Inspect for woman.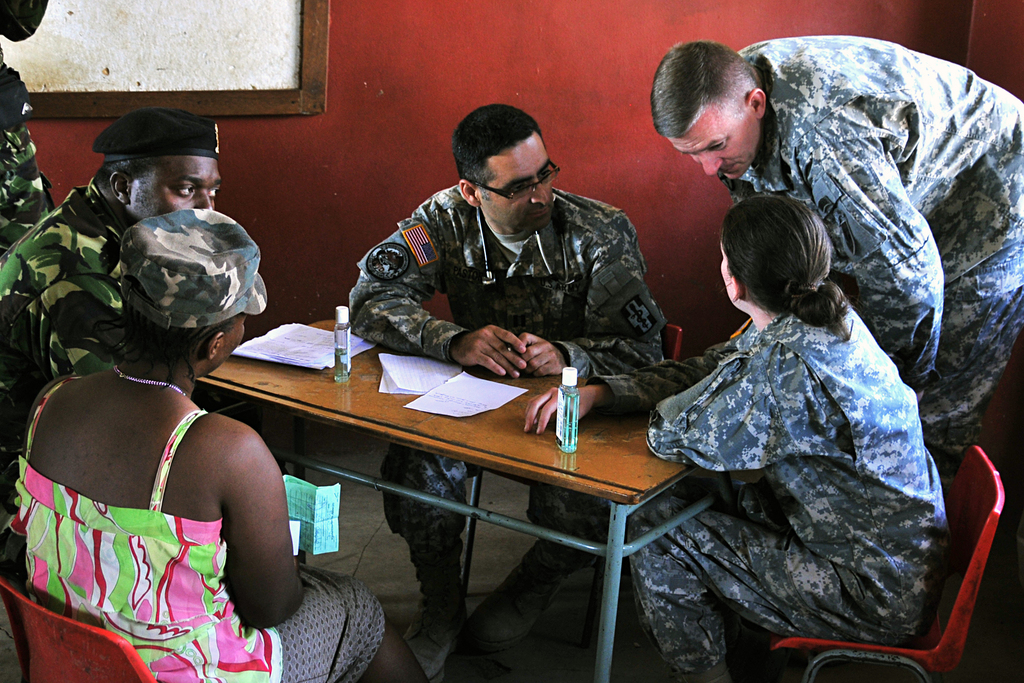
Inspection: 640/161/958/666.
